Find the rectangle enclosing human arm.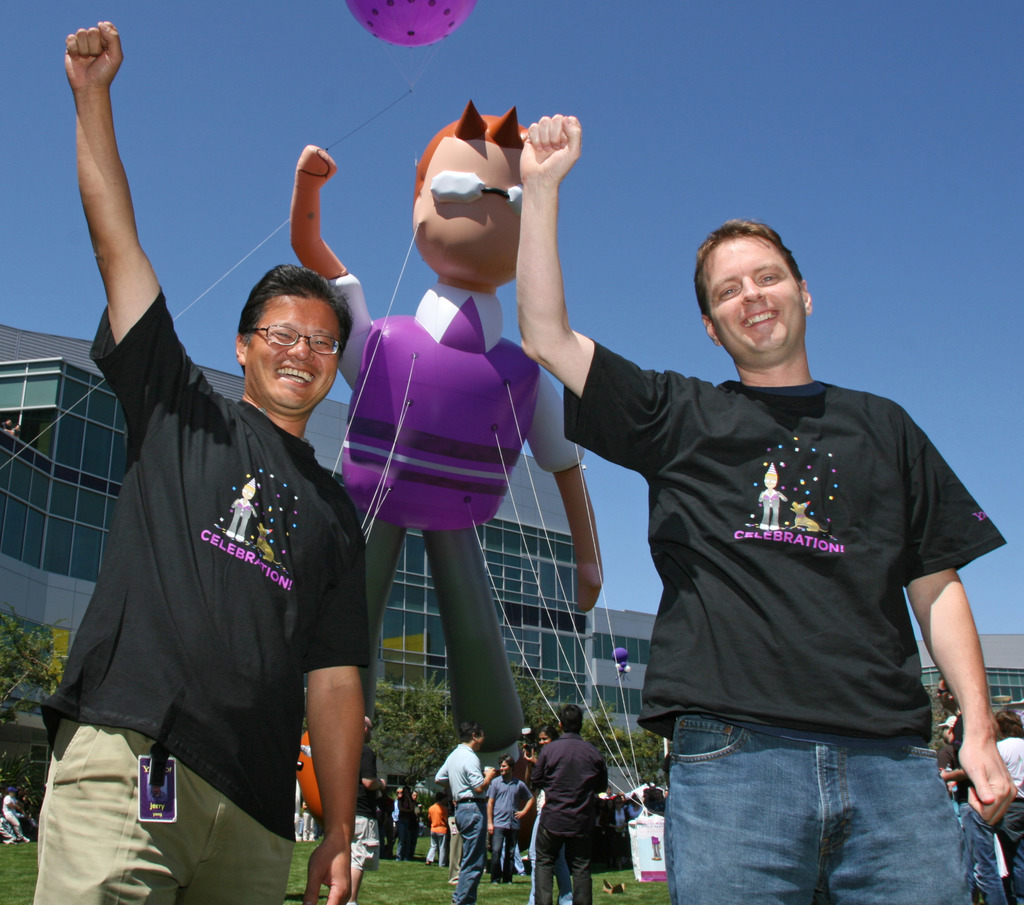
box=[524, 749, 551, 797].
